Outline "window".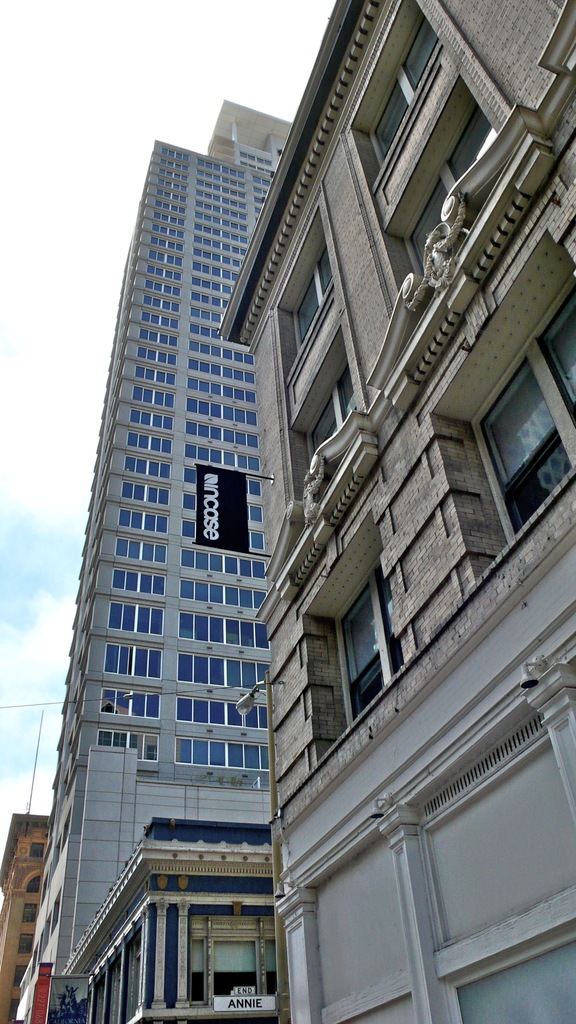
Outline: {"left": 21, "top": 879, "right": 39, "bottom": 891}.
